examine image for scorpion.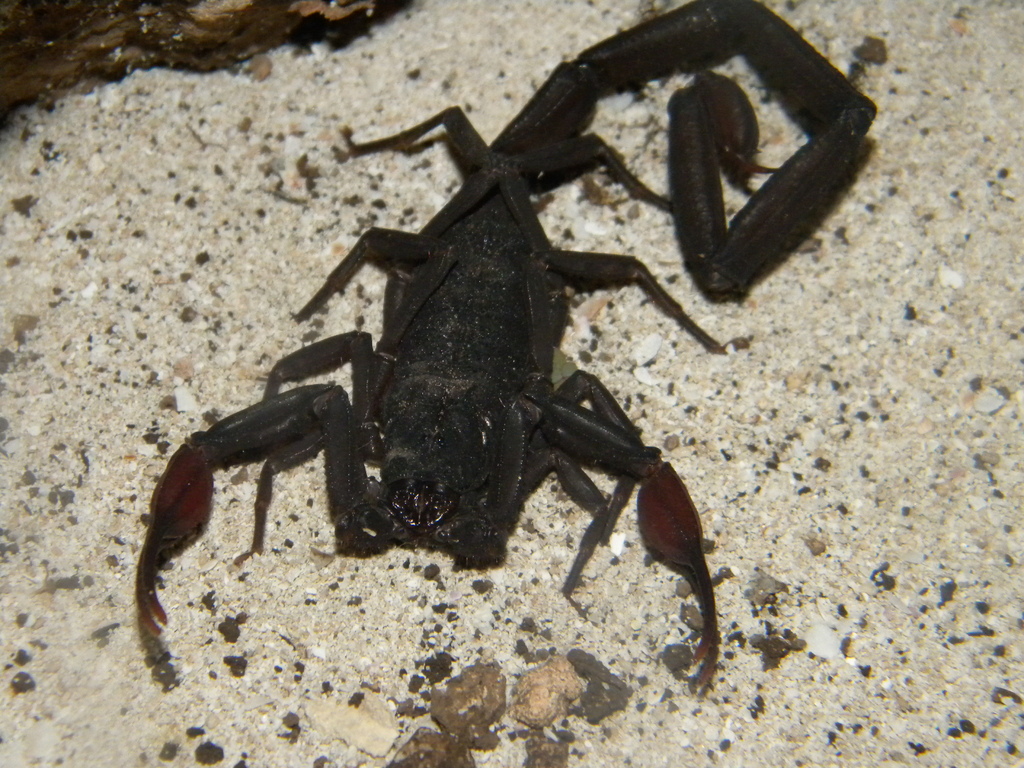
Examination result: bbox=(129, 0, 883, 707).
